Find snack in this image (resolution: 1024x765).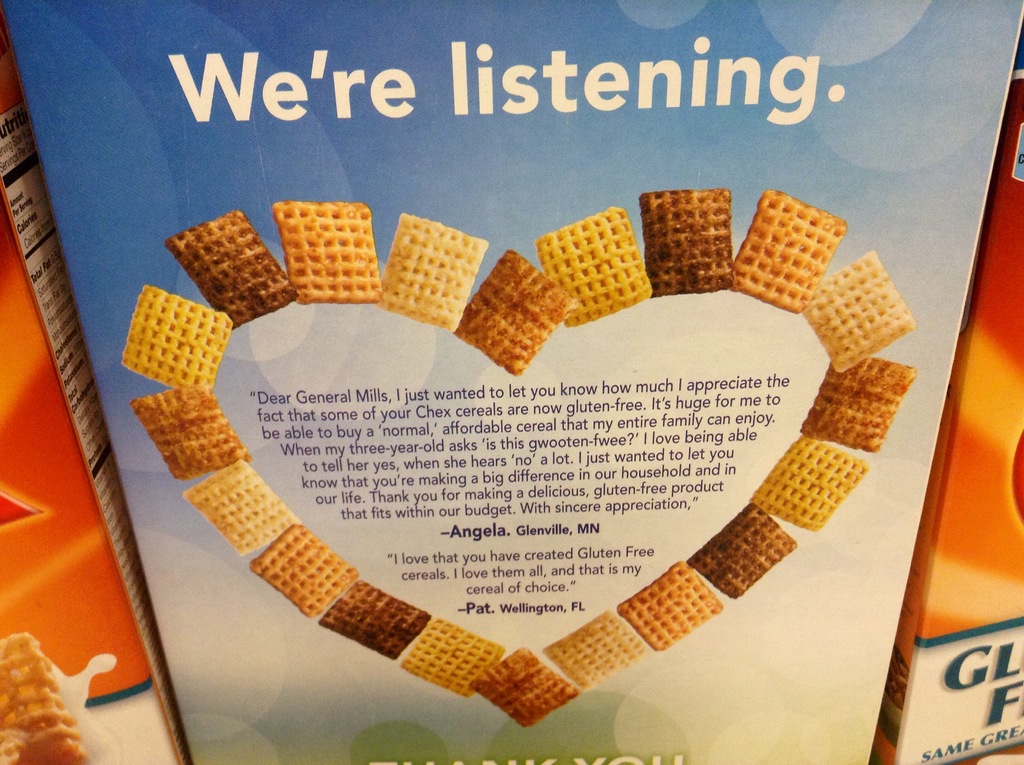
pyautogui.locateOnScreen(541, 625, 644, 689).
